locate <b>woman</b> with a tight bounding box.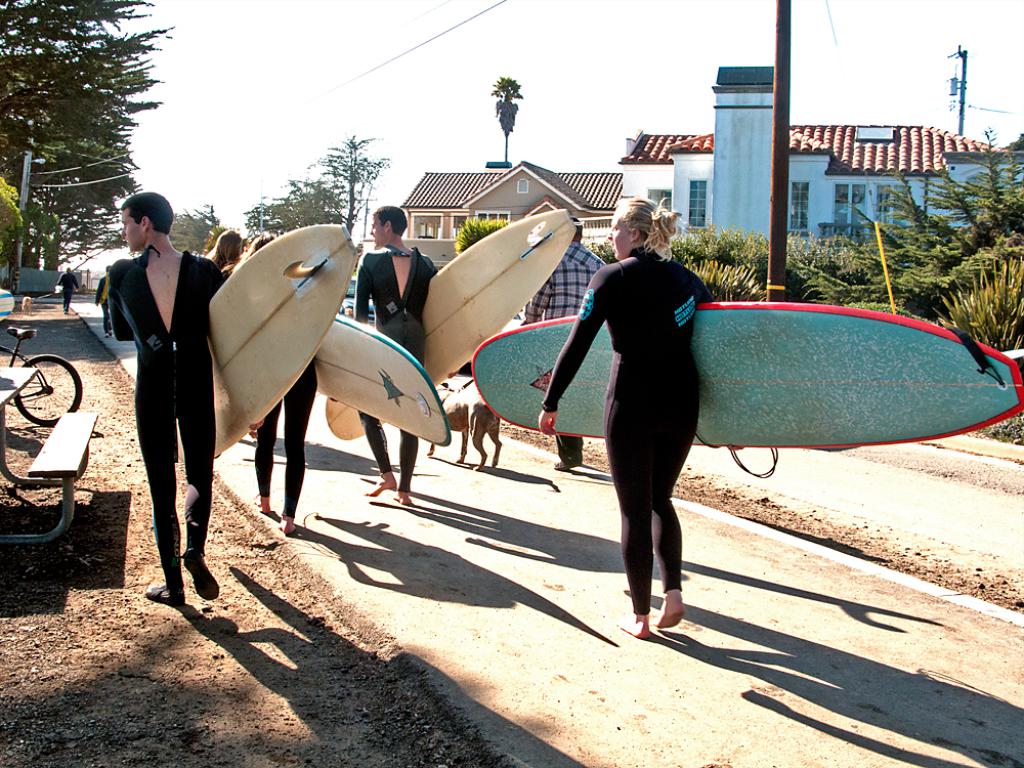
[551,189,718,646].
